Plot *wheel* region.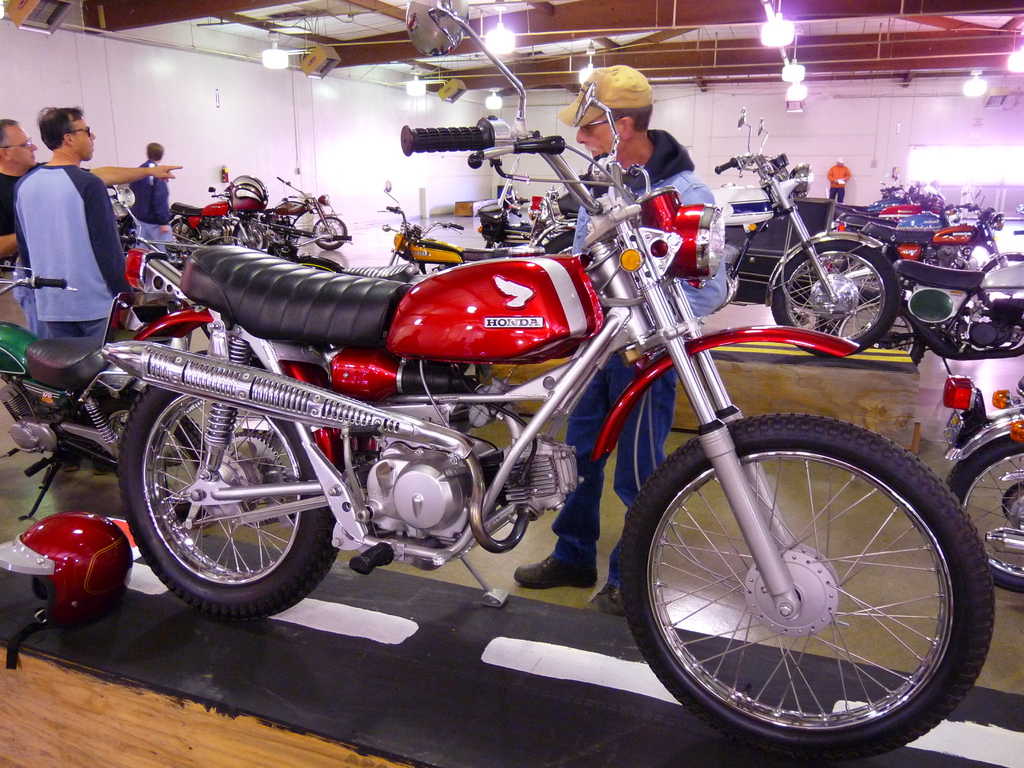
Plotted at bbox=(319, 219, 352, 250).
